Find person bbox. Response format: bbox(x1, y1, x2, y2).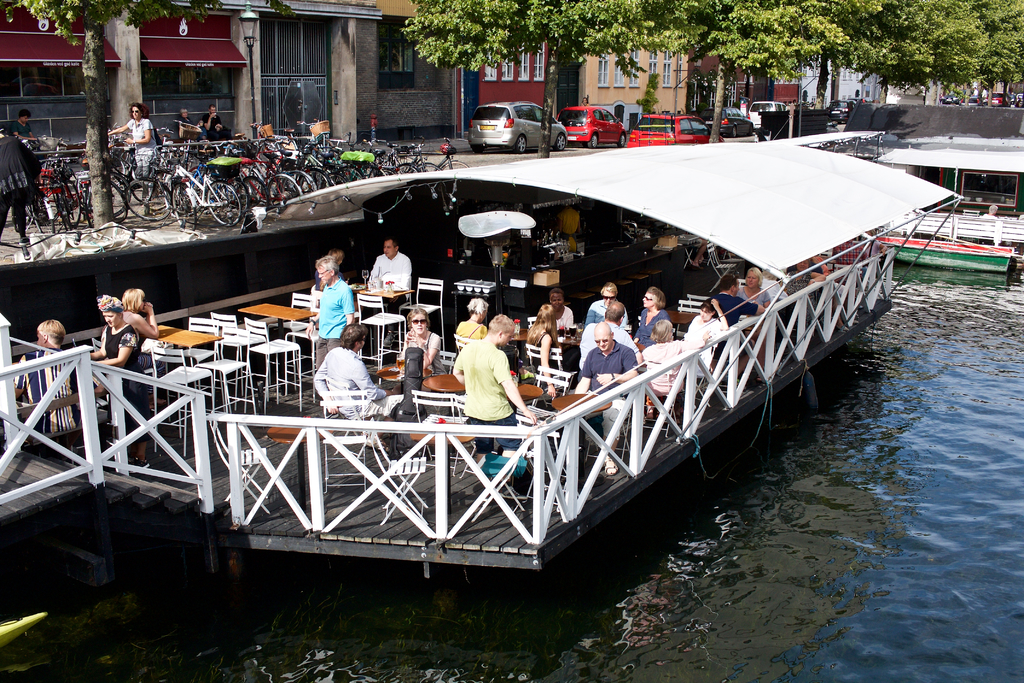
bbox(81, 292, 147, 400).
